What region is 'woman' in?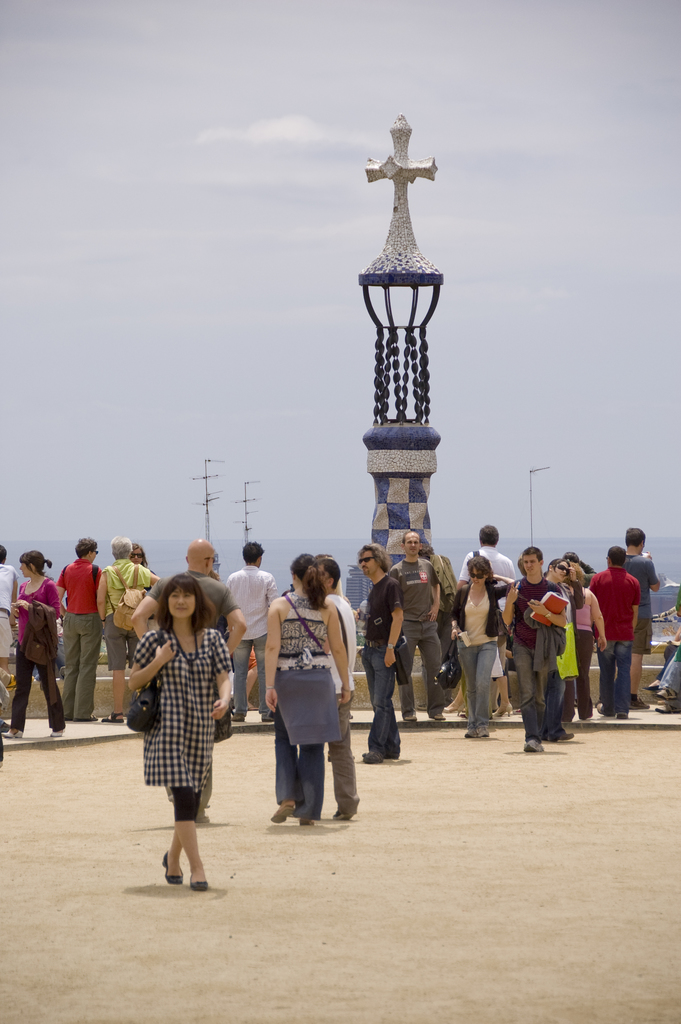
locate(0, 548, 65, 741).
